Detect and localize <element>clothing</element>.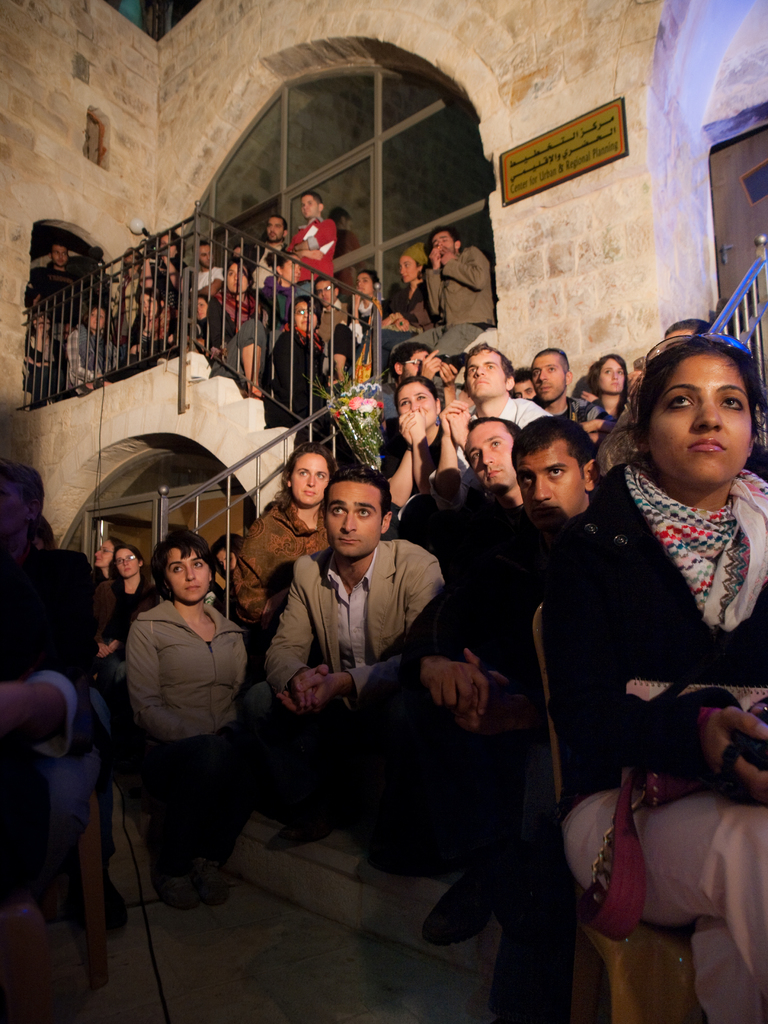
Localized at <box>122,596,246,741</box>.
